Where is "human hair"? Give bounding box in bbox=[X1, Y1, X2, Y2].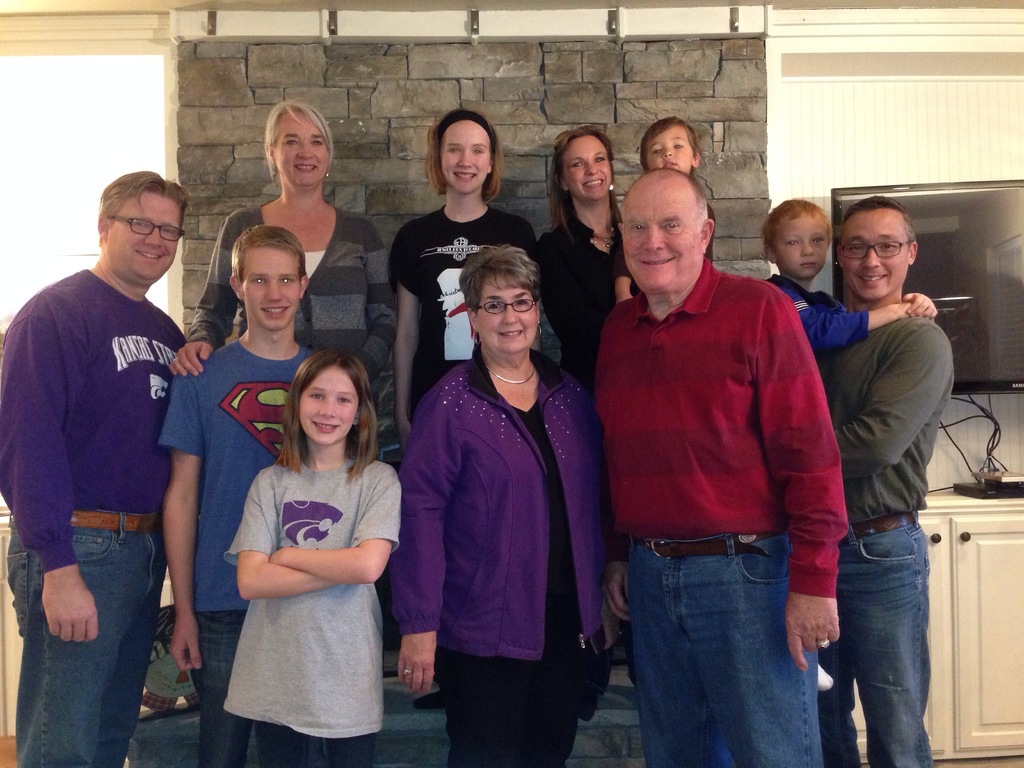
bbox=[618, 167, 712, 244].
